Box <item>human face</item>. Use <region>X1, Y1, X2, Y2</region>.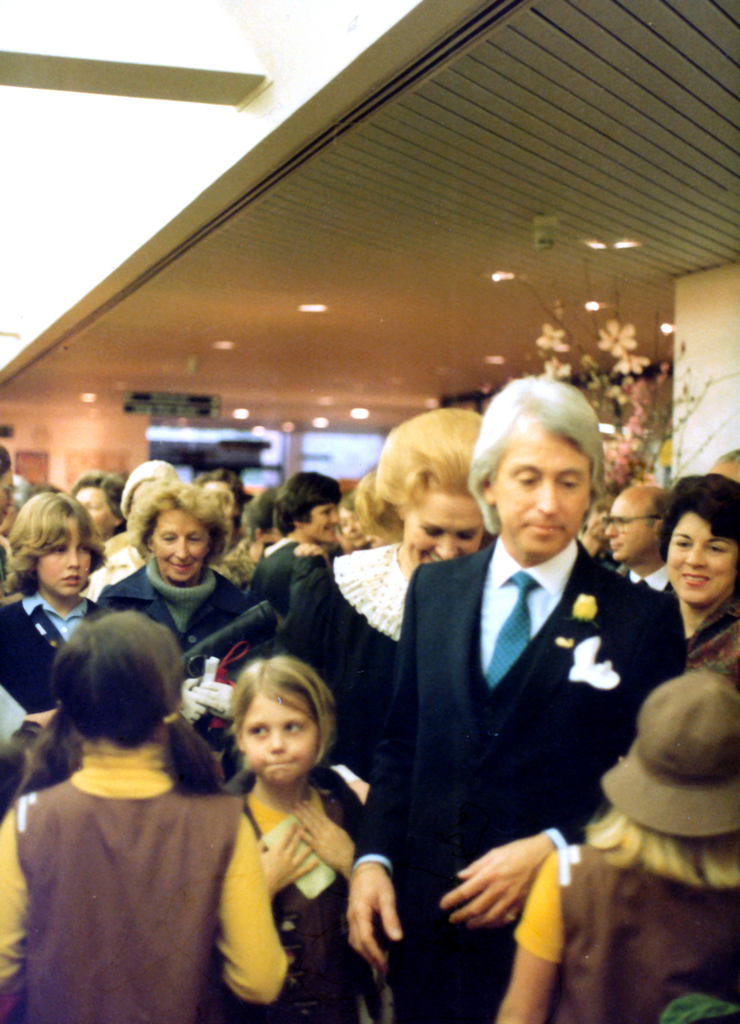
<region>493, 424, 593, 549</region>.
